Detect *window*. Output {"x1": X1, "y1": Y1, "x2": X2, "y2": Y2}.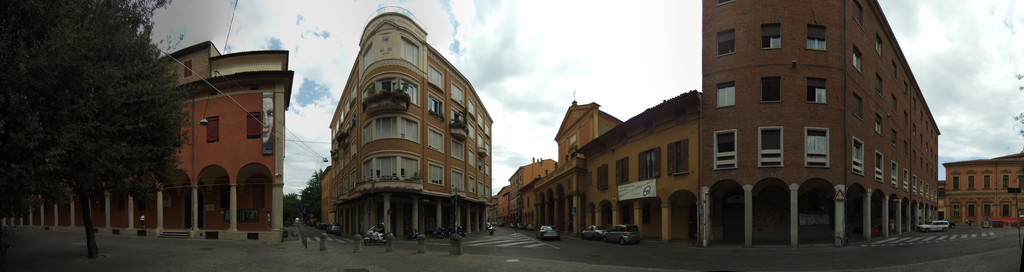
{"x1": 667, "y1": 138, "x2": 687, "y2": 178}.
